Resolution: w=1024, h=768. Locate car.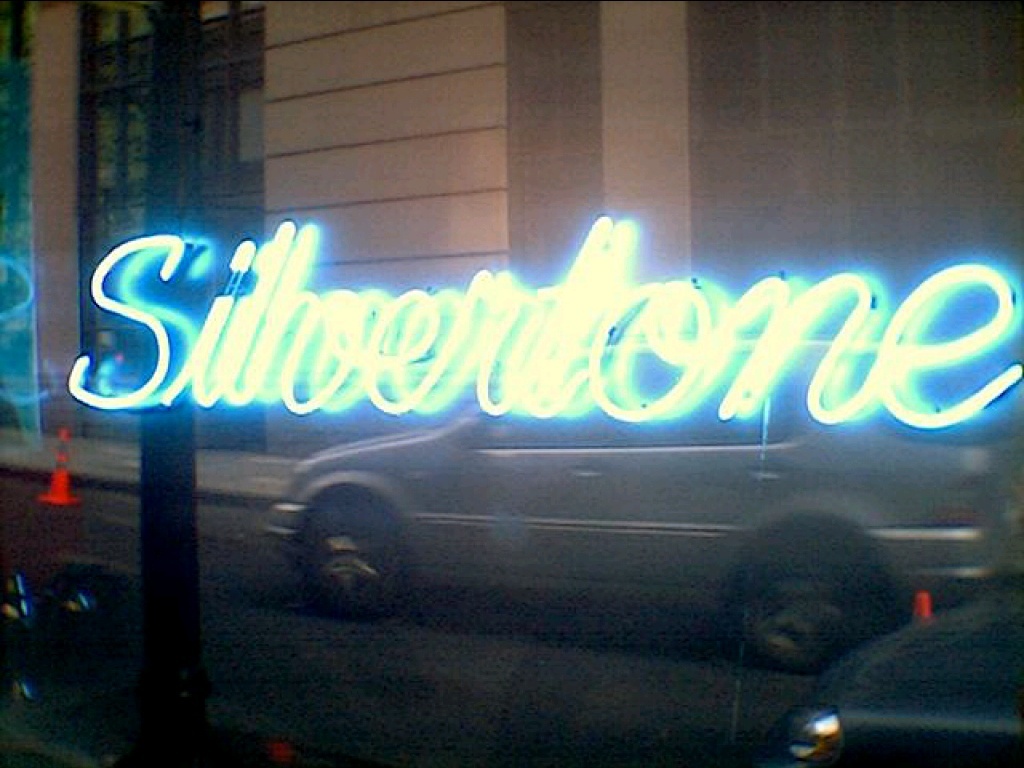
{"x1": 262, "y1": 379, "x2": 1023, "y2": 670}.
